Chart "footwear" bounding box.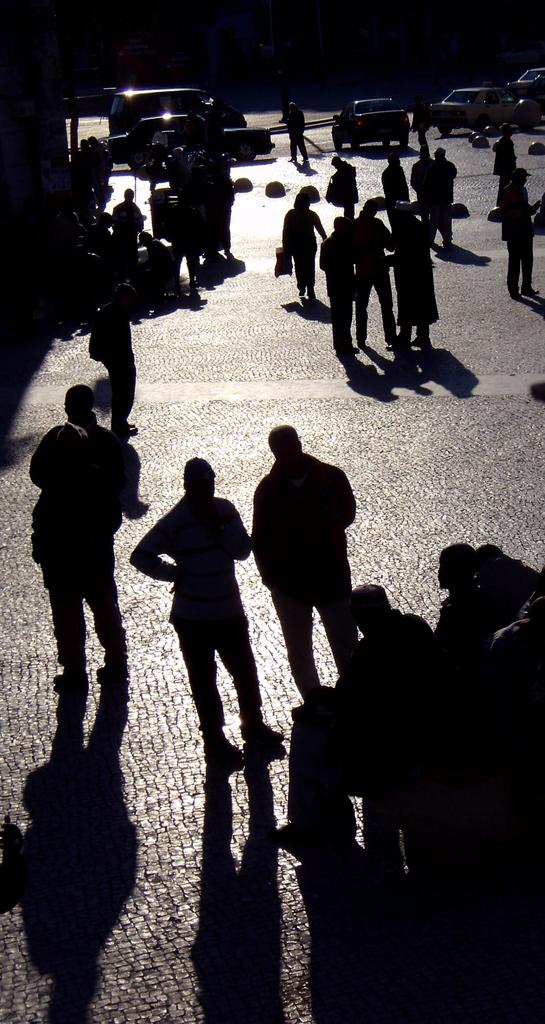
Charted: {"x1": 95, "y1": 650, "x2": 125, "y2": 683}.
